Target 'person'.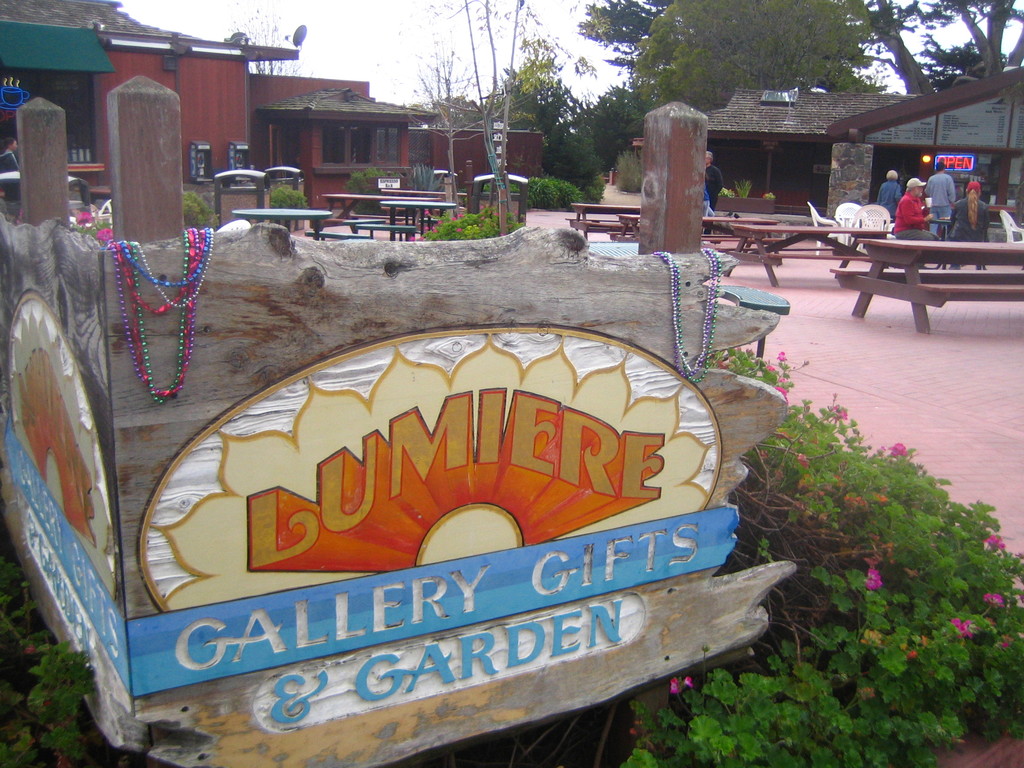
Target region: region(706, 148, 723, 213).
